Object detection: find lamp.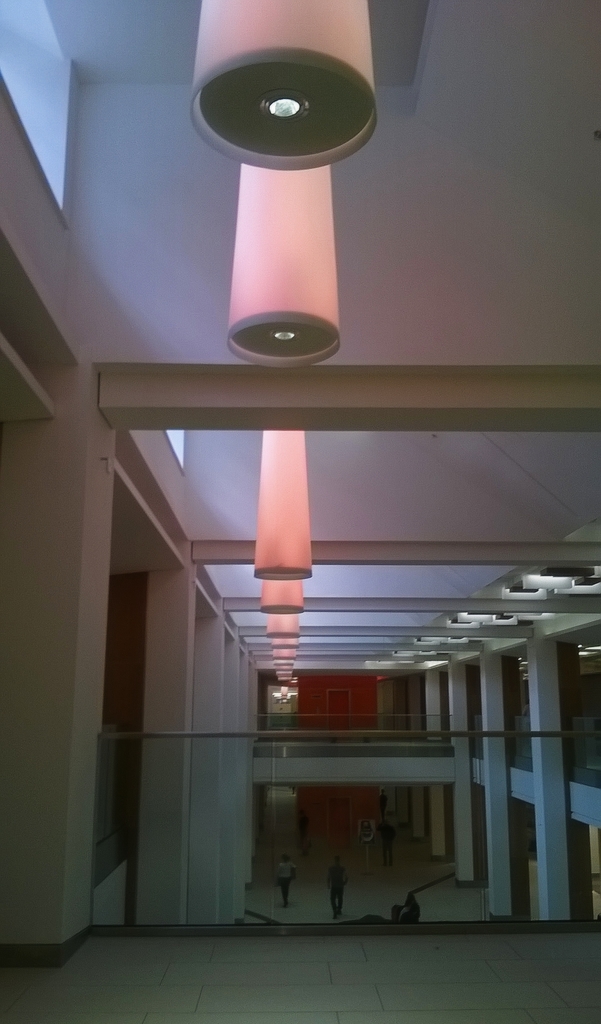
[513, 562, 600, 595].
